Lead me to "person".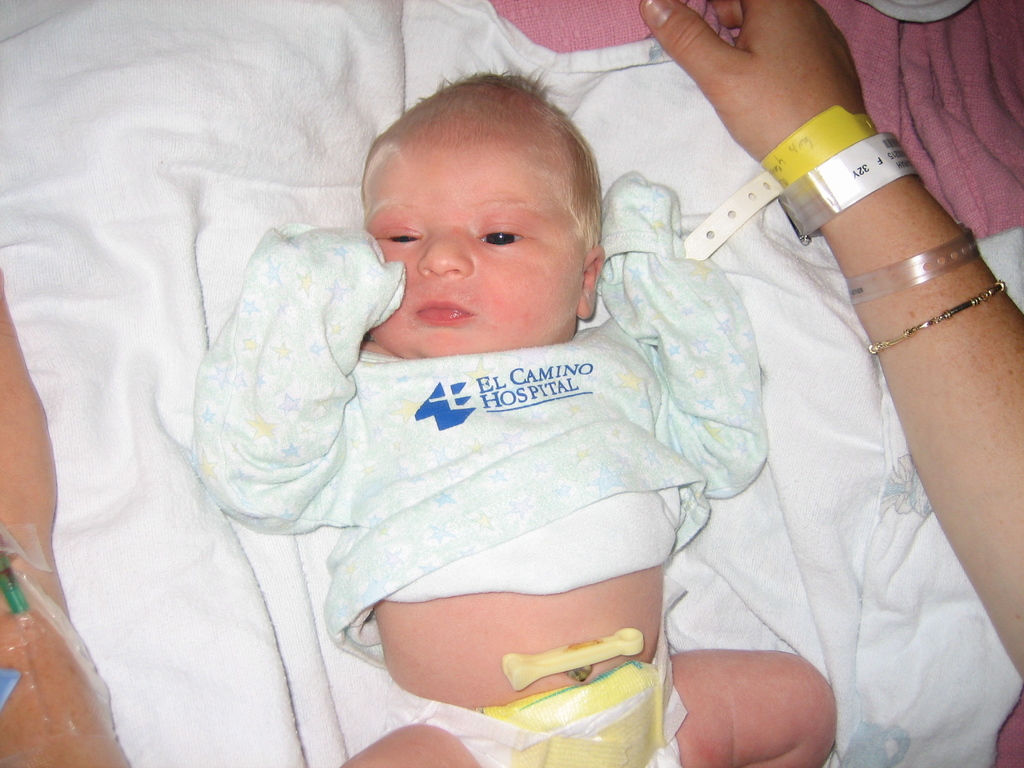
Lead to box=[637, 0, 1023, 673].
